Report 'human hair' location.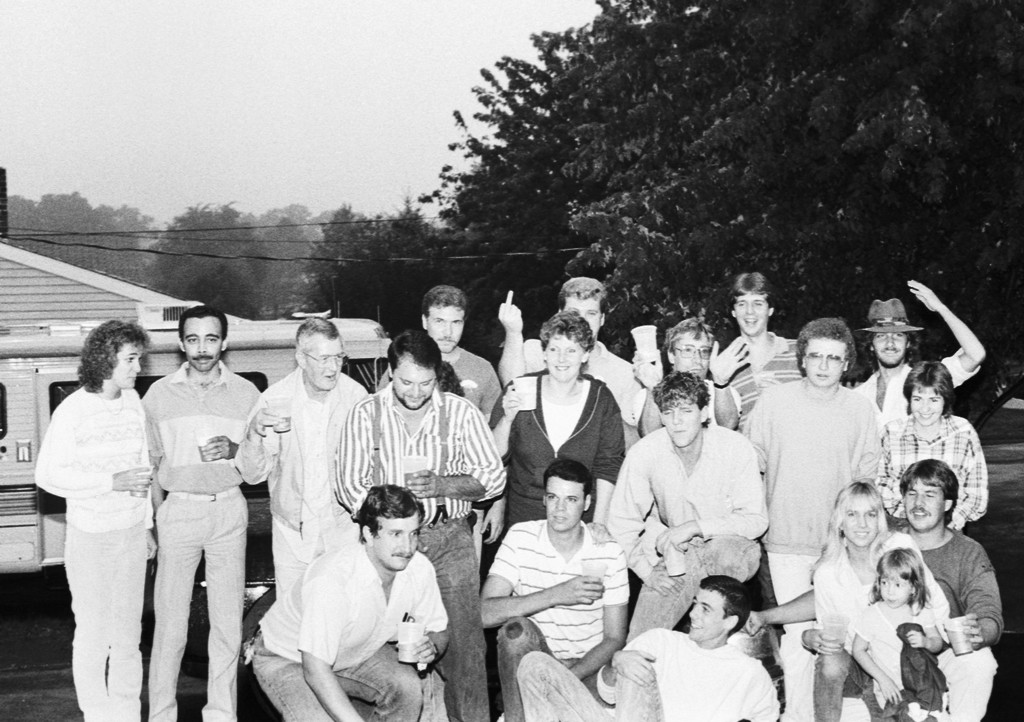
Report: 420,290,461,314.
